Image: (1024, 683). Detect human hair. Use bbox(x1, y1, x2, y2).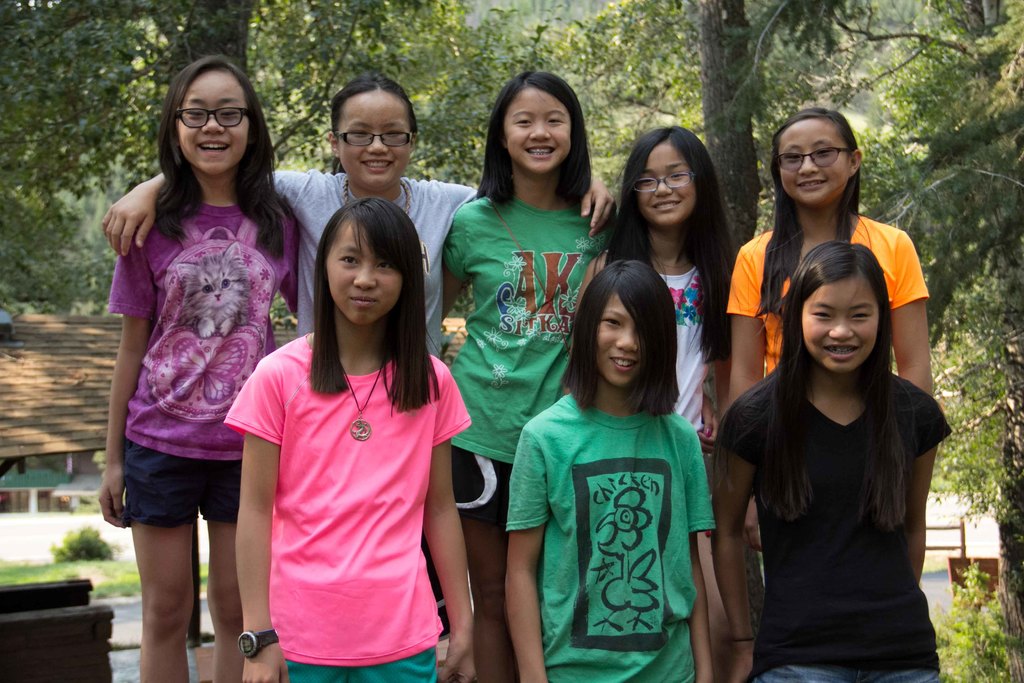
bbox(333, 77, 417, 176).
